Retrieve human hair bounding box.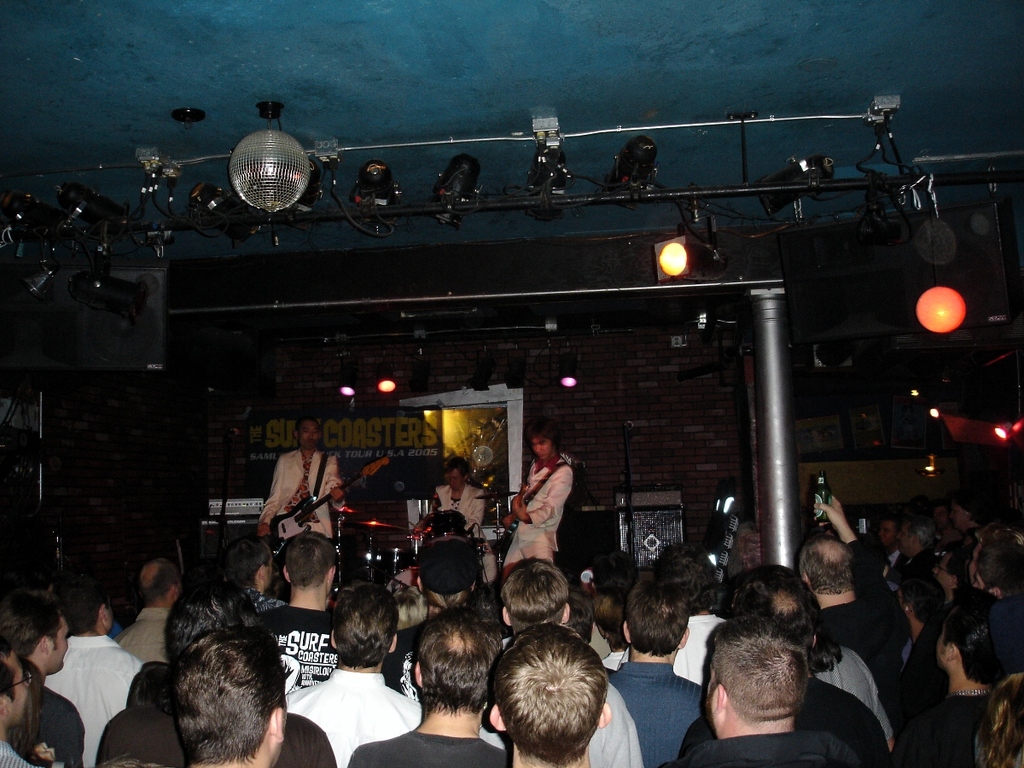
Bounding box: <region>493, 624, 597, 734</region>.
